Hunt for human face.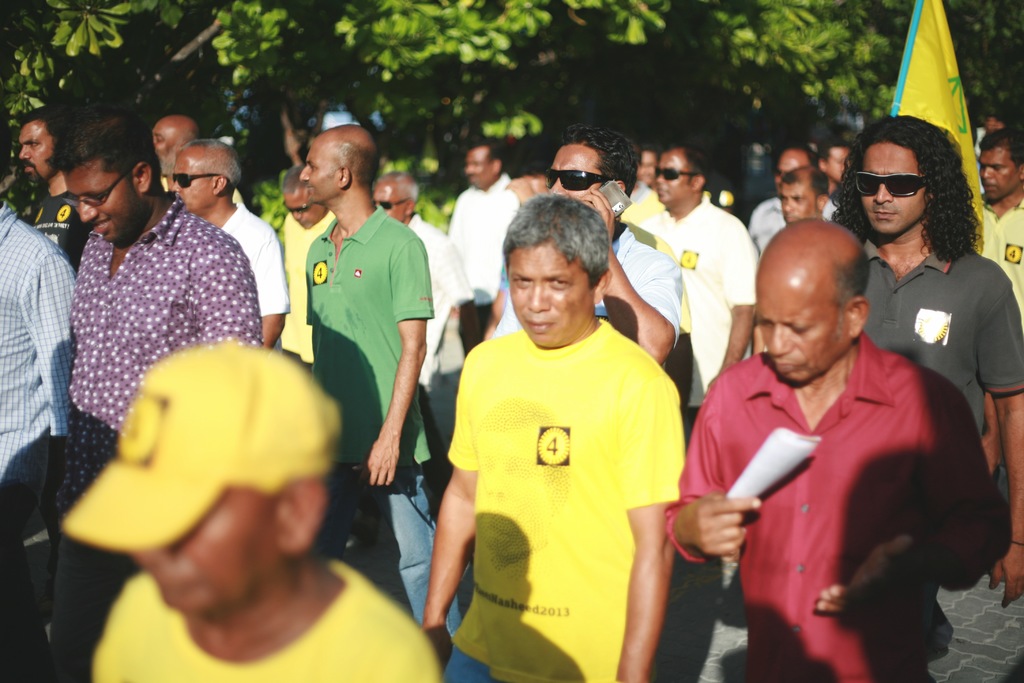
Hunted down at bbox=[543, 143, 604, 199].
